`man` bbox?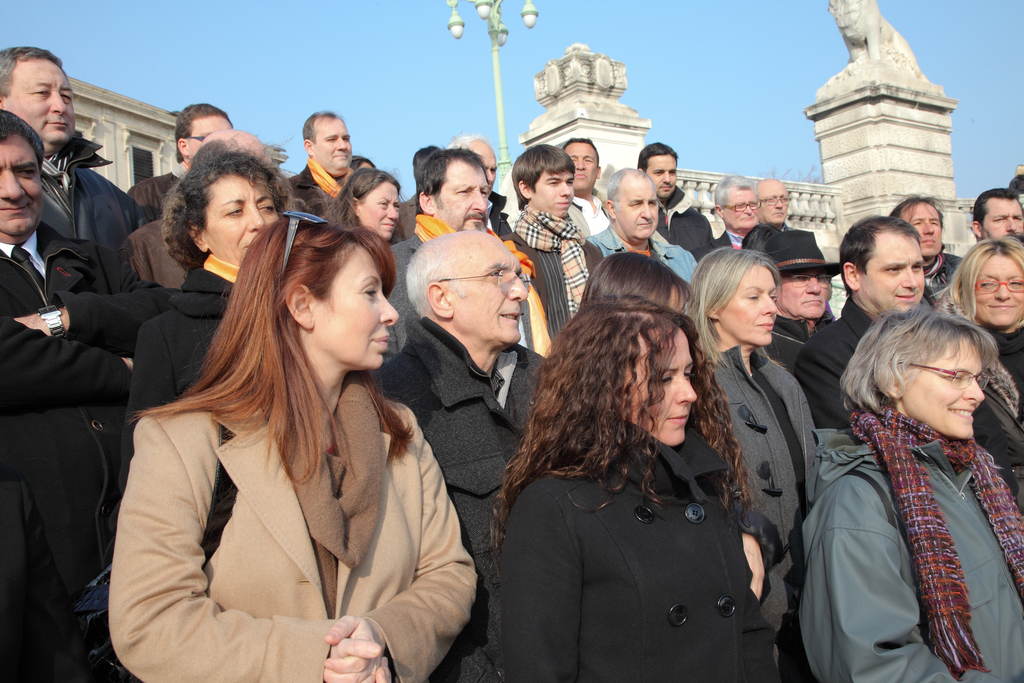
(380, 150, 540, 365)
